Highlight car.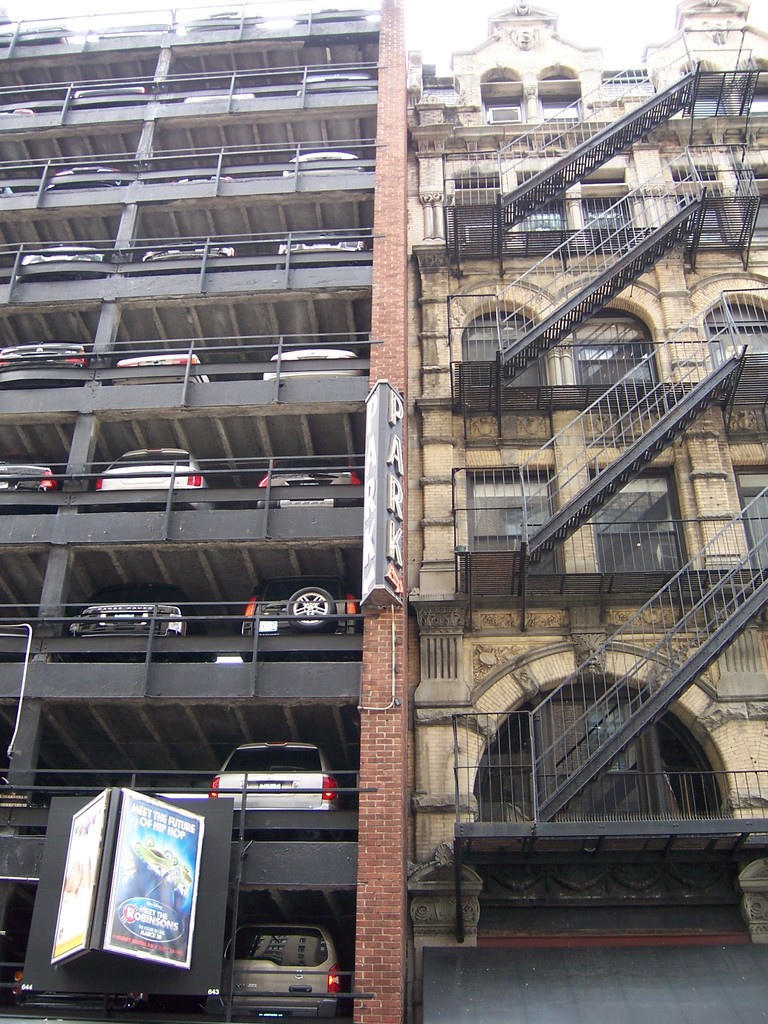
Highlighted region: box=[233, 572, 362, 645].
